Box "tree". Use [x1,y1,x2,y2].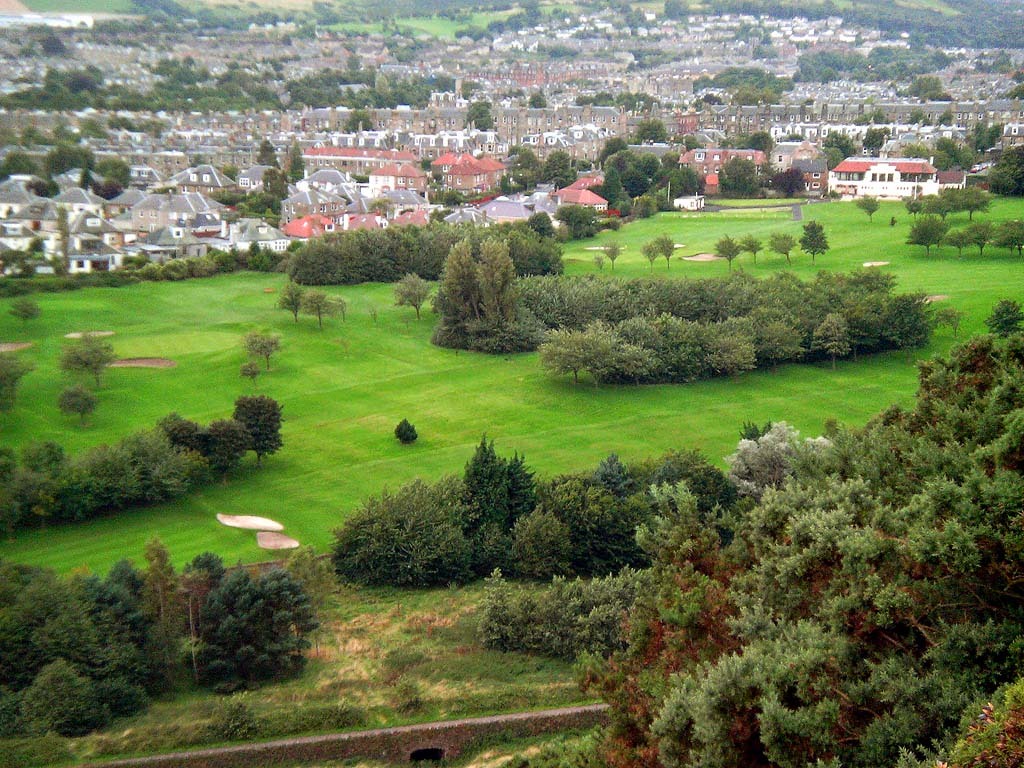
[929,136,973,174].
